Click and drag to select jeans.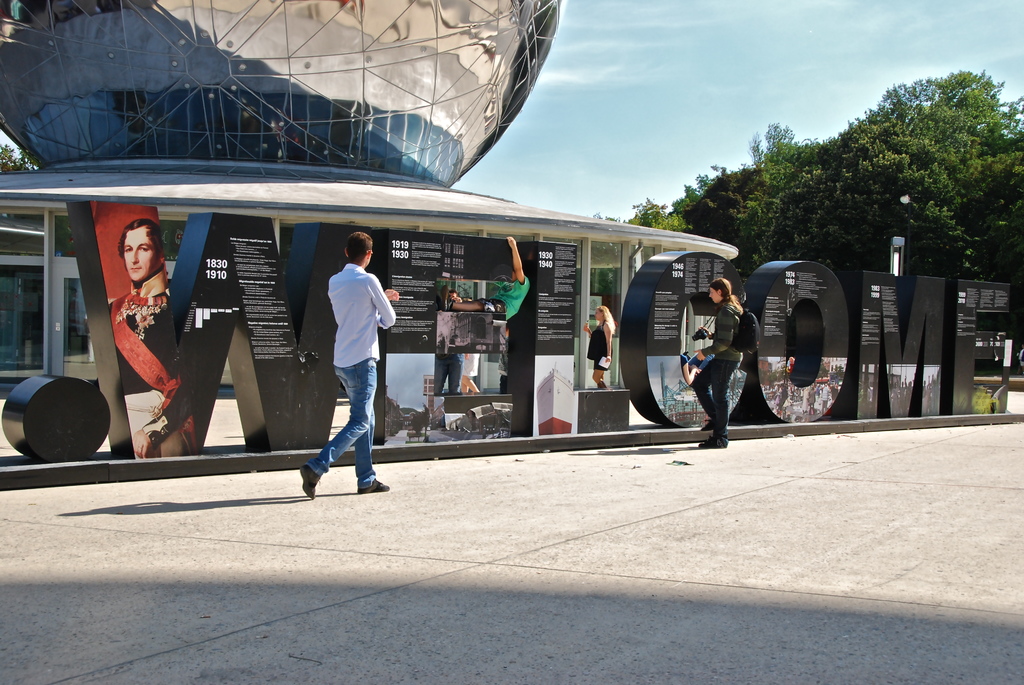
Selection: 691 357 739 439.
